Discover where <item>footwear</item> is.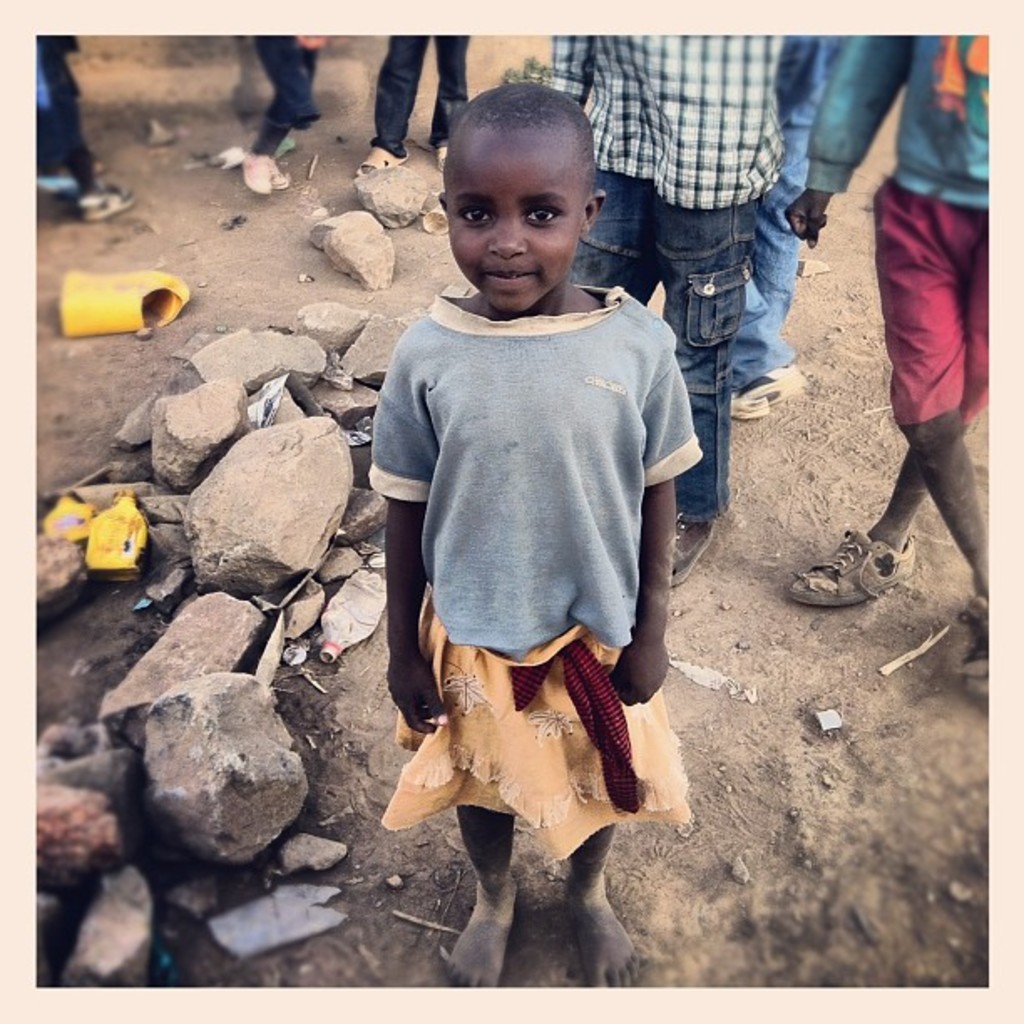
Discovered at BBox(430, 141, 442, 177).
